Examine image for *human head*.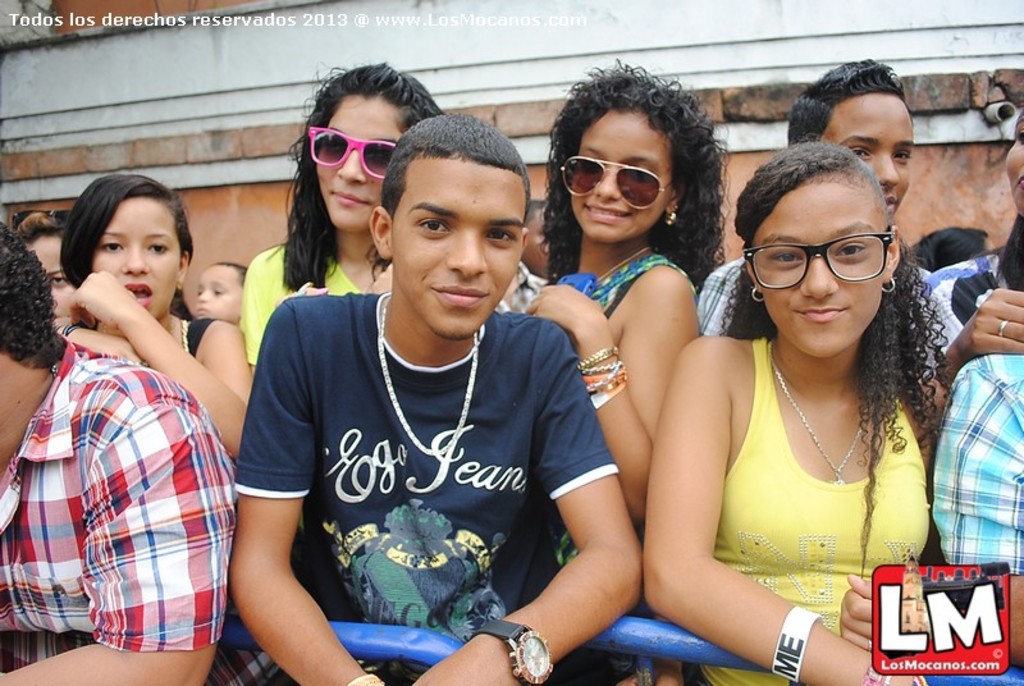
Examination result: {"x1": 0, "y1": 224, "x2": 60, "y2": 424}.
